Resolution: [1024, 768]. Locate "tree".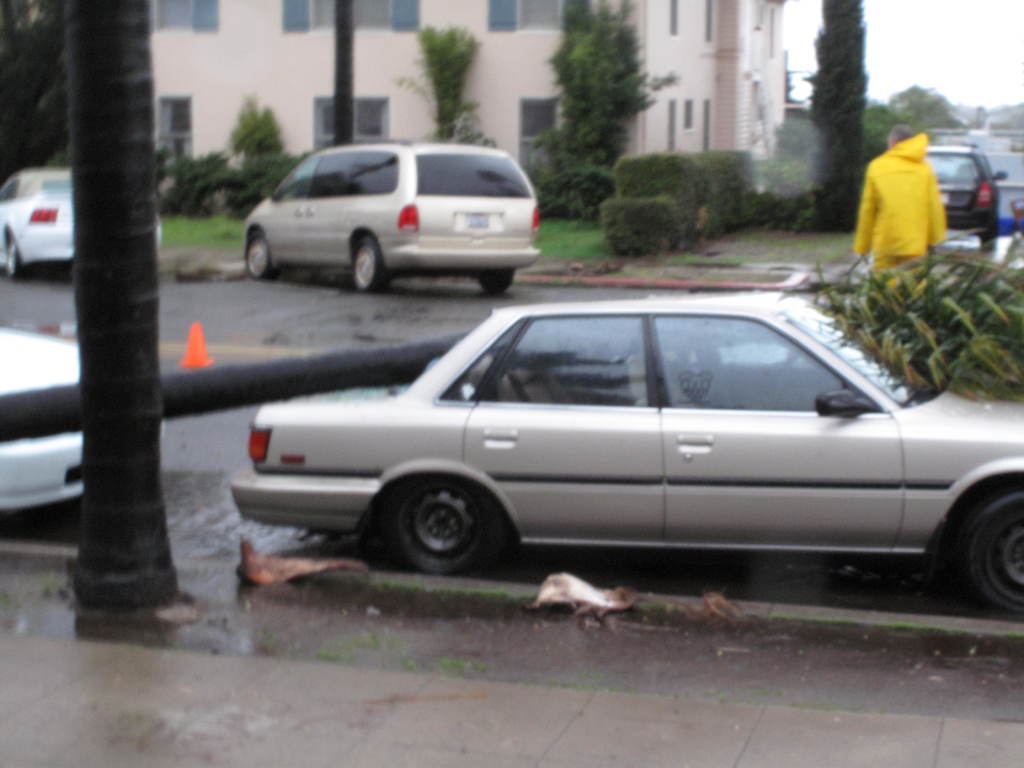
crop(863, 98, 904, 165).
